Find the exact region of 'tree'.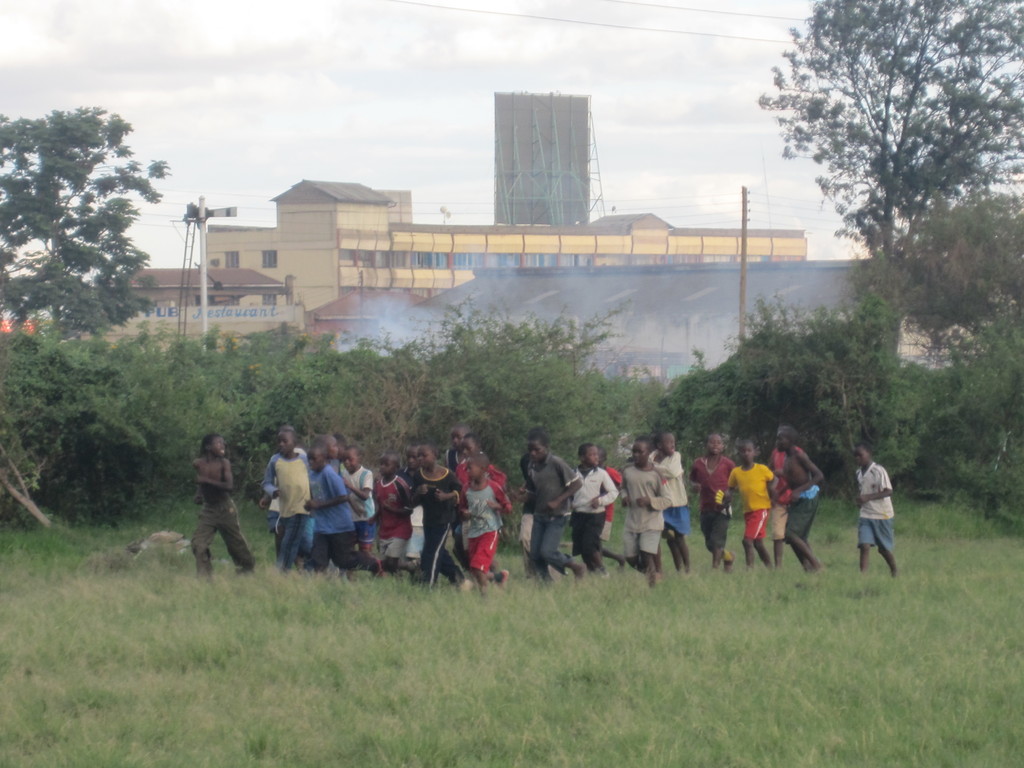
Exact region: 13 82 161 370.
